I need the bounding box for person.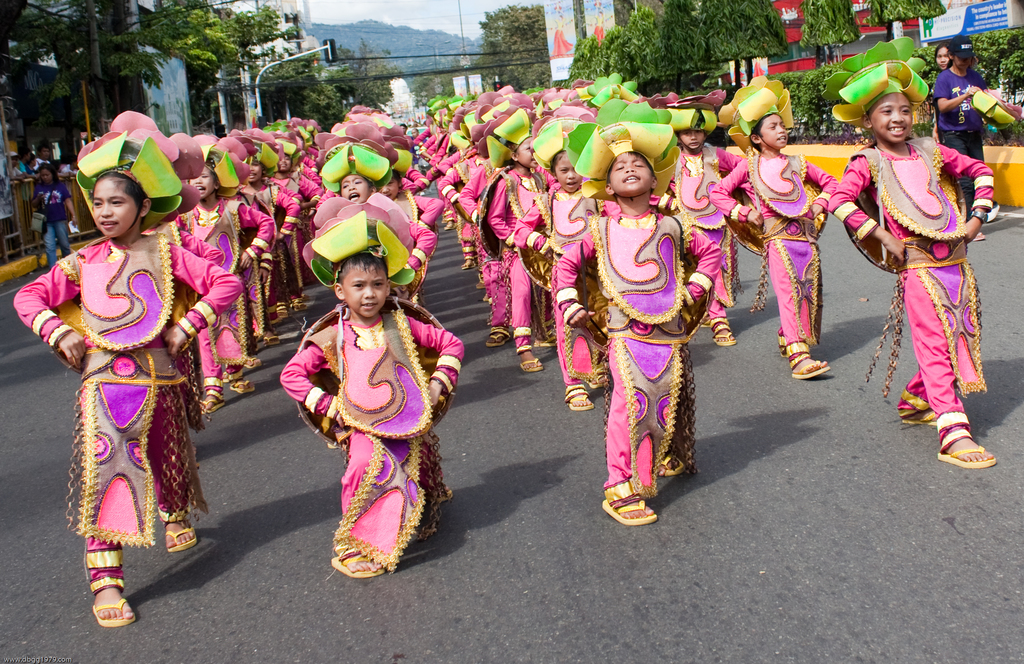
Here it is: locate(823, 29, 1000, 473).
